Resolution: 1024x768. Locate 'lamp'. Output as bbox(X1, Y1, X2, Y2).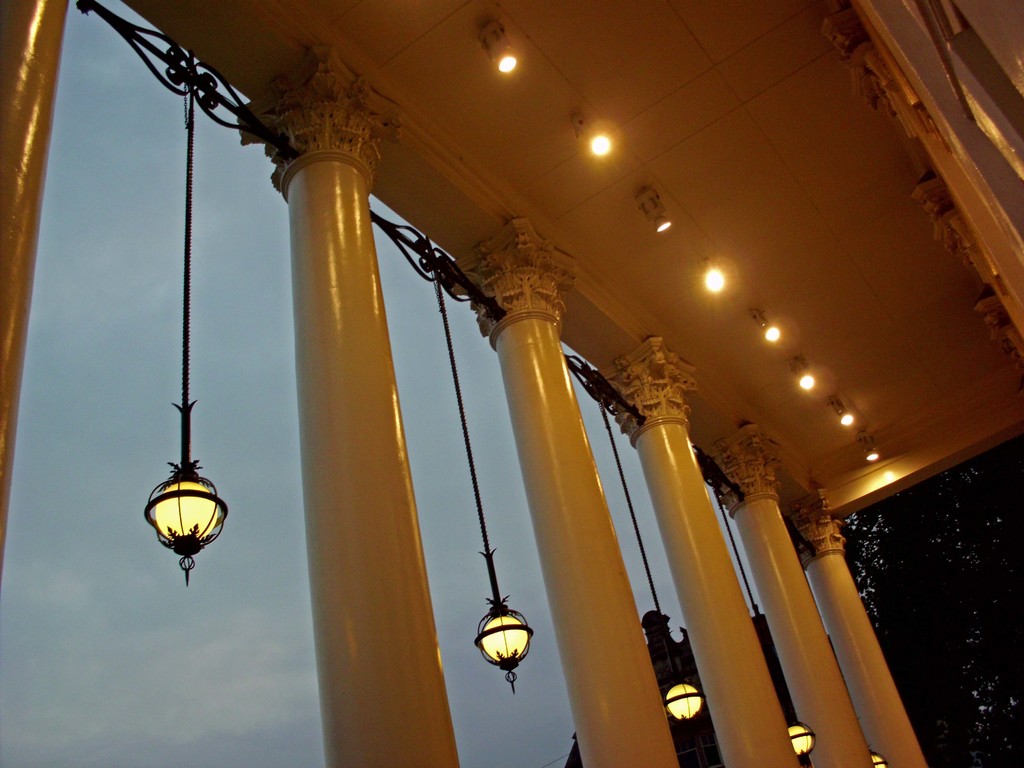
bbox(799, 550, 888, 767).
